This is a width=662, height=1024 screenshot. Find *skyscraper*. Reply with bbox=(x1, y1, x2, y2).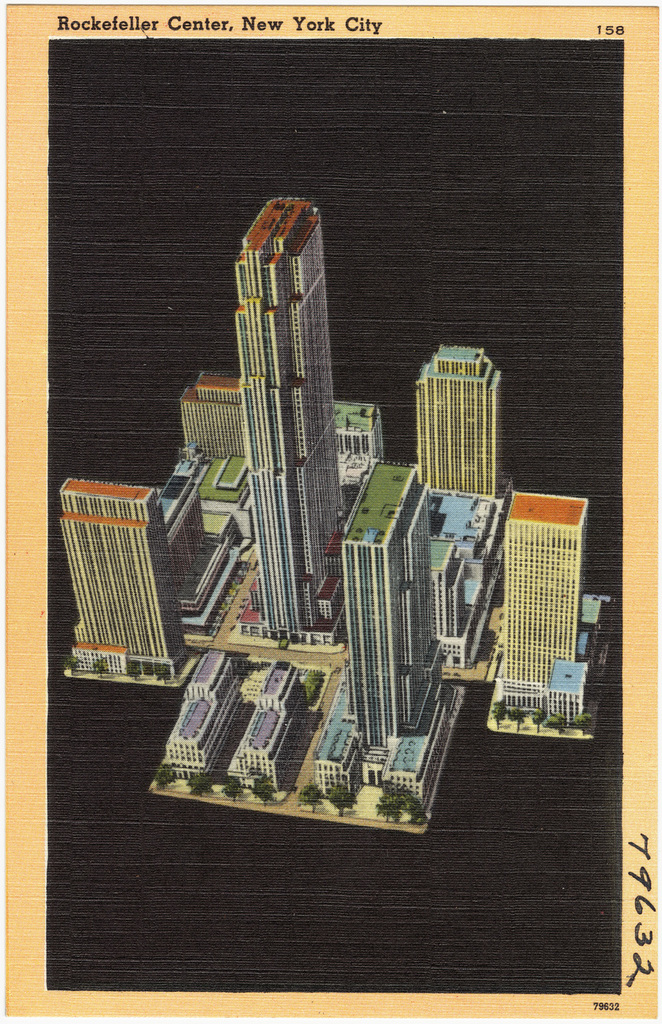
bbox=(413, 343, 501, 500).
